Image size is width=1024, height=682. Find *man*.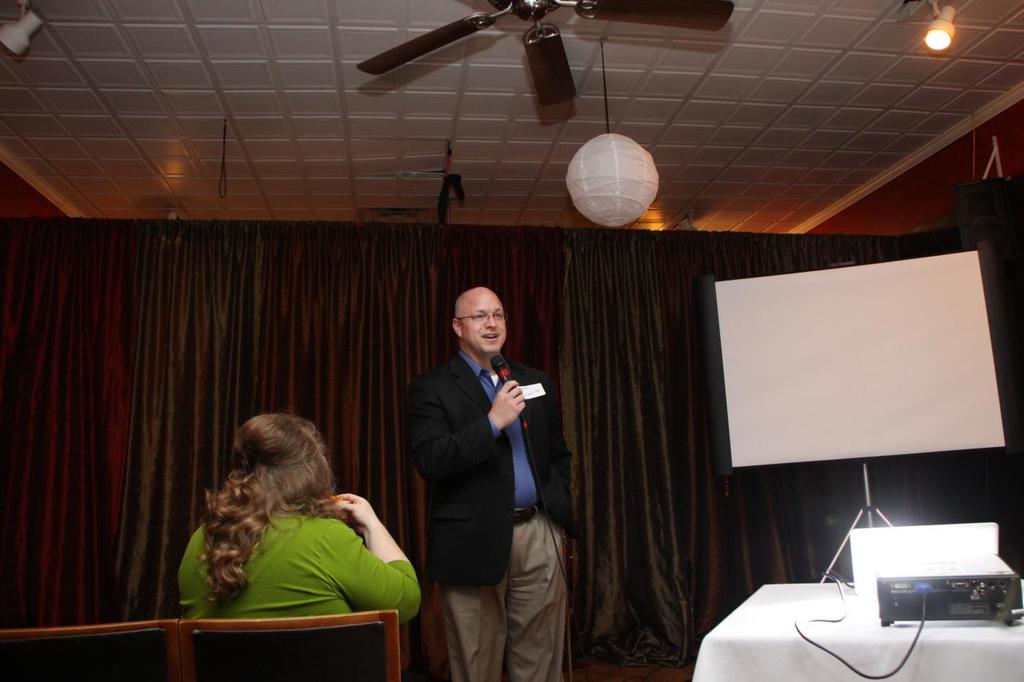
Rect(392, 268, 570, 663).
